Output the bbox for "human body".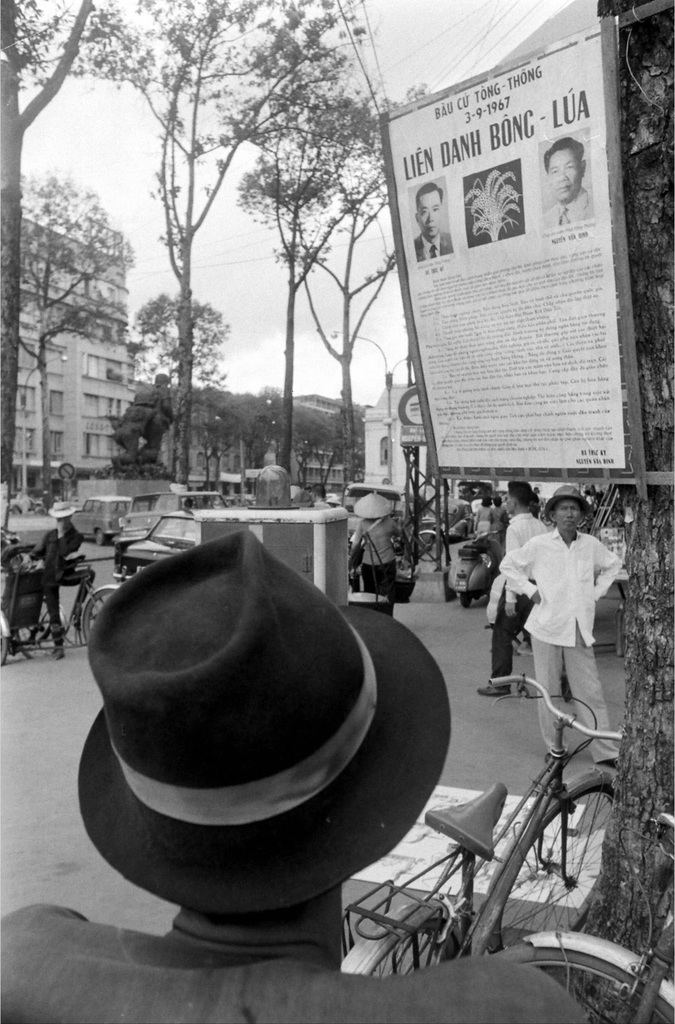
346 516 402 600.
